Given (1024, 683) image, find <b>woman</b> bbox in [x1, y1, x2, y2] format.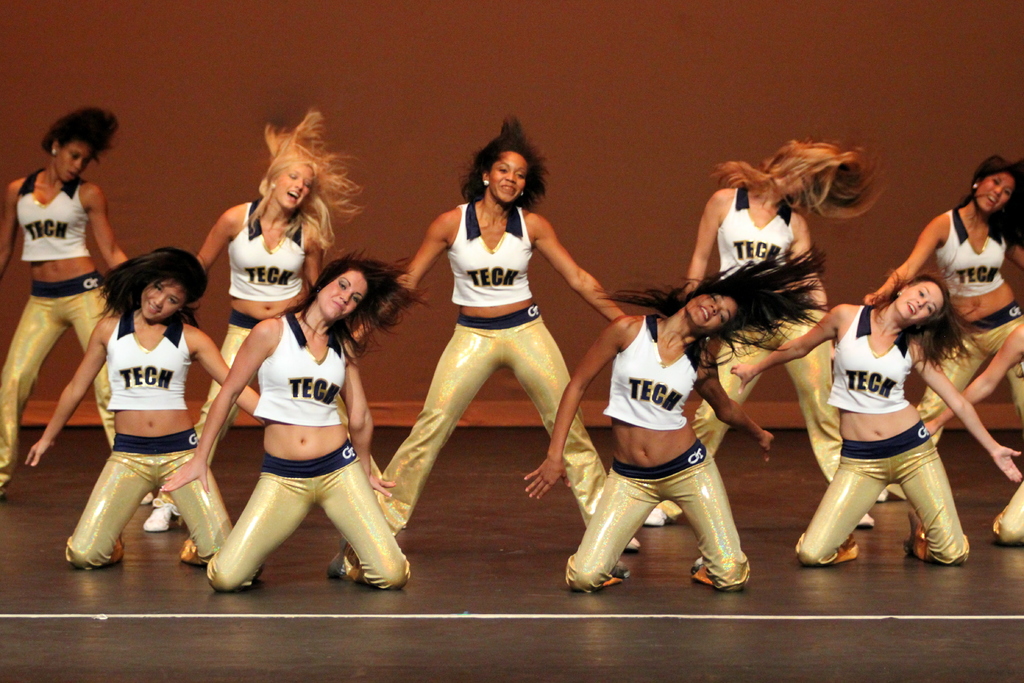
[153, 234, 429, 585].
